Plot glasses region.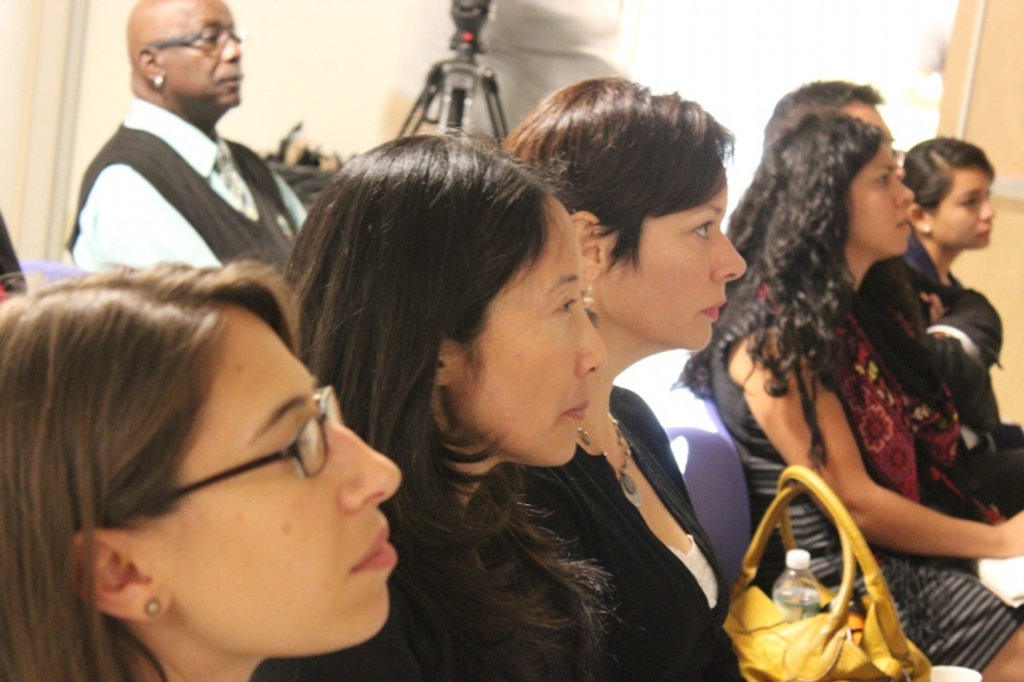
Plotted at bbox=[116, 379, 346, 521].
